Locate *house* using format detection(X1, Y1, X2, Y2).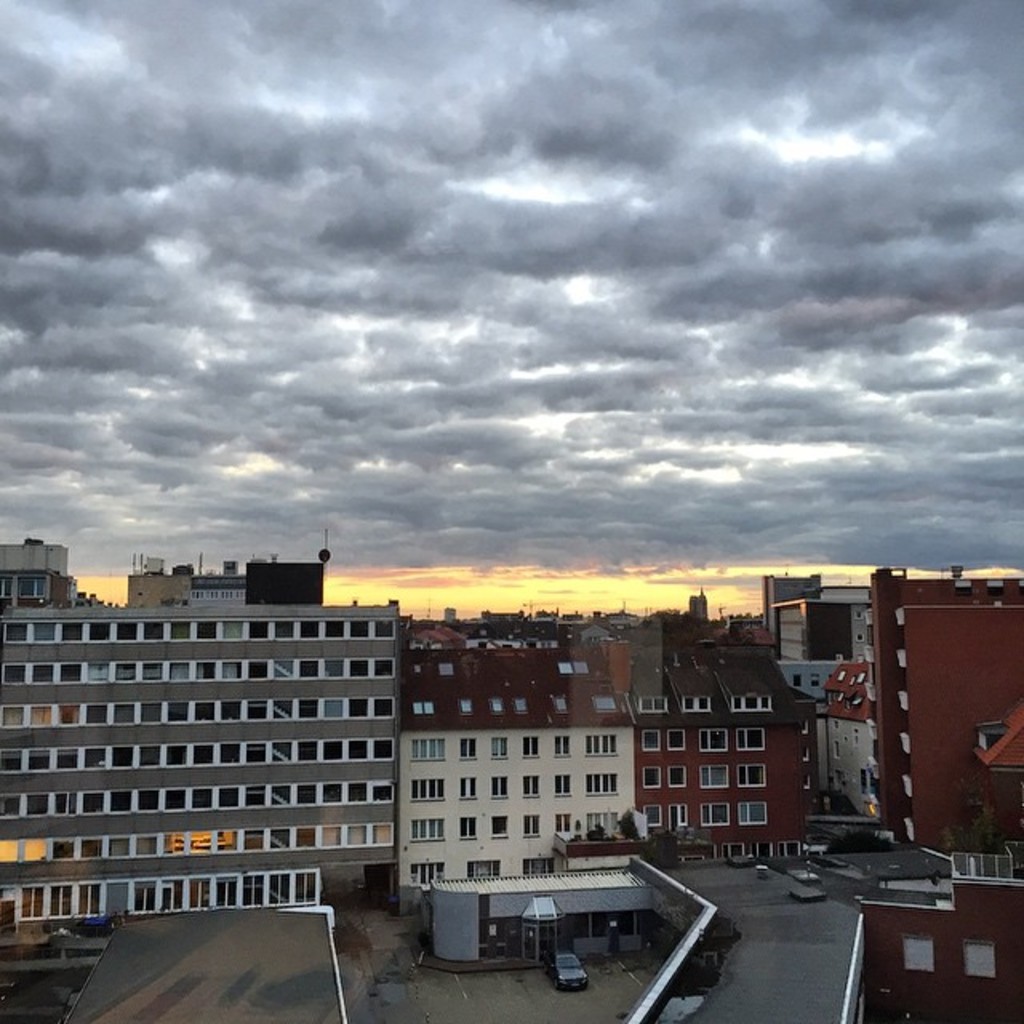
detection(3, 538, 80, 603).
